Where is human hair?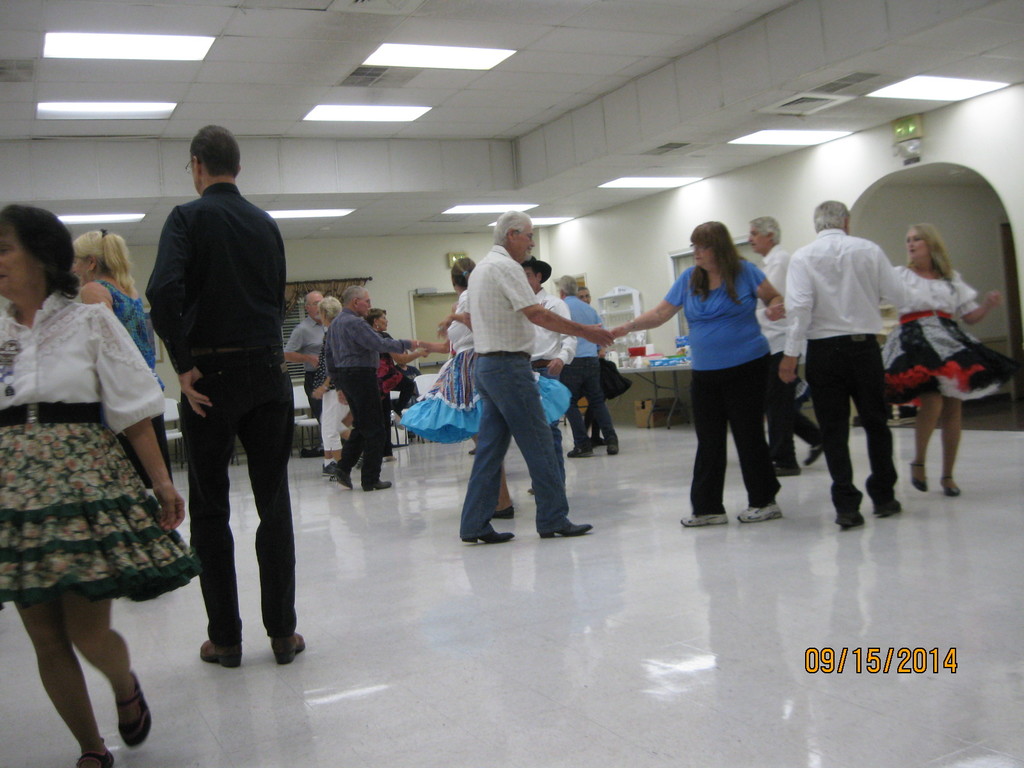
(365, 310, 385, 326).
